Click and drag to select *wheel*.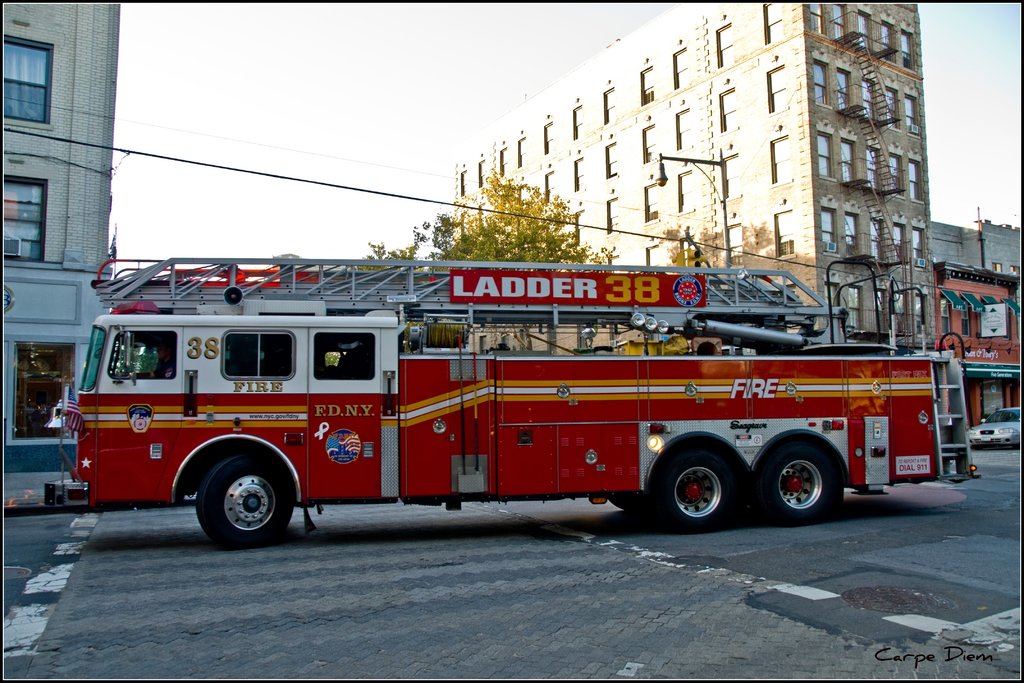
Selection: bbox=[198, 457, 299, 548].
